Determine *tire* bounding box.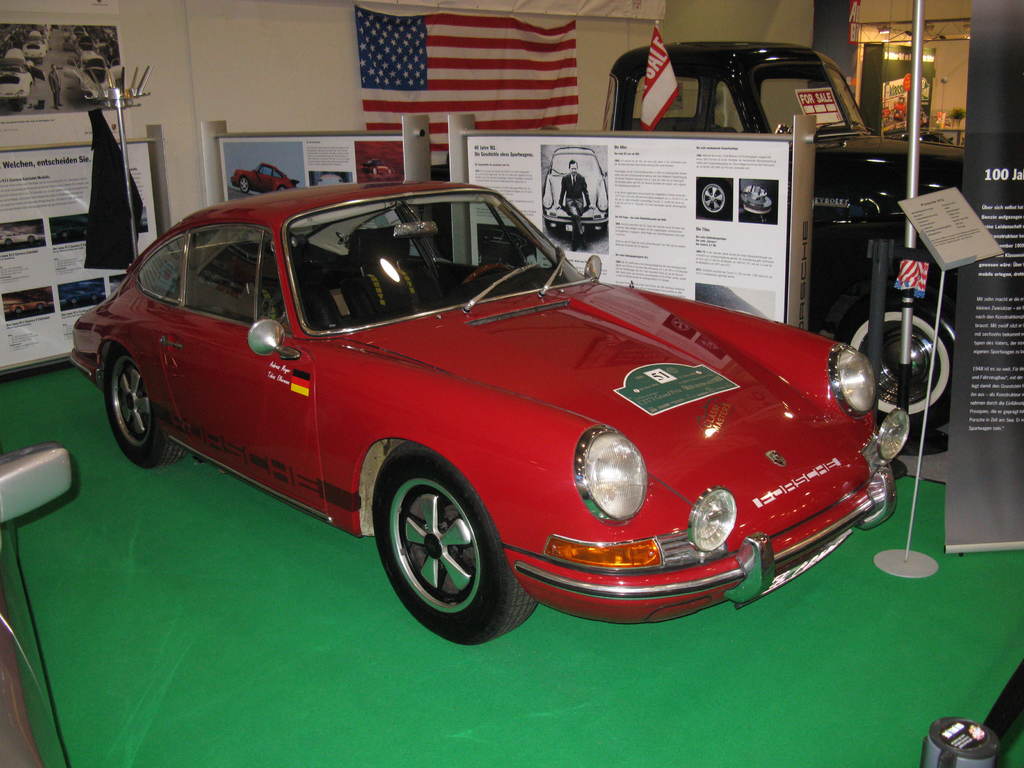
Determined: {"x1": 25, "y1": 236, "x2": 33, "y2": 248}.
